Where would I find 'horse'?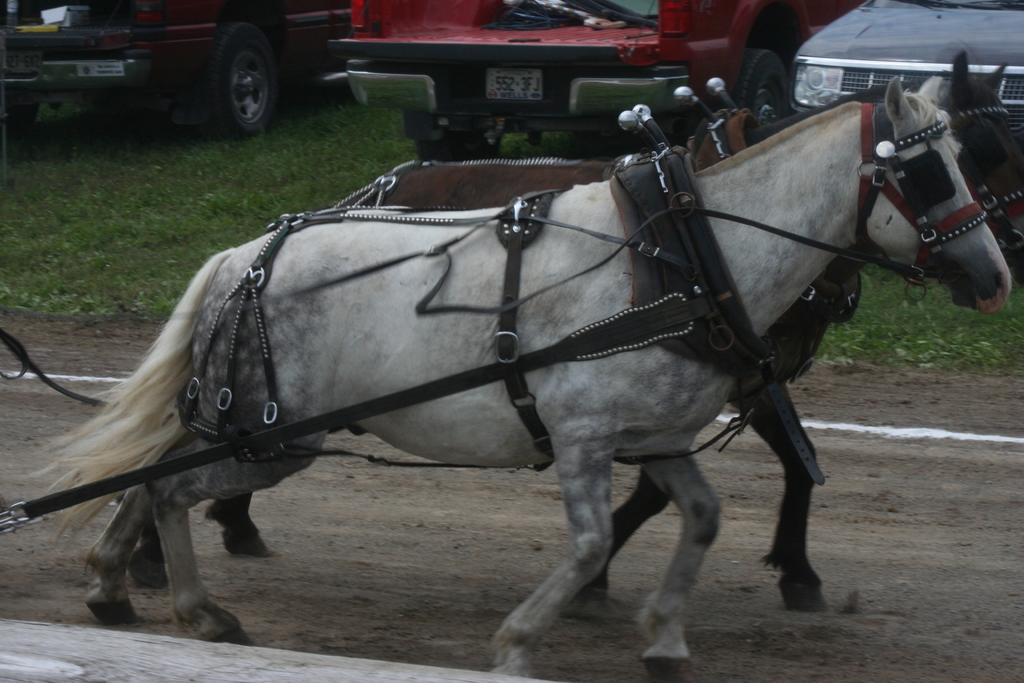
At 128:49:1023:621.
